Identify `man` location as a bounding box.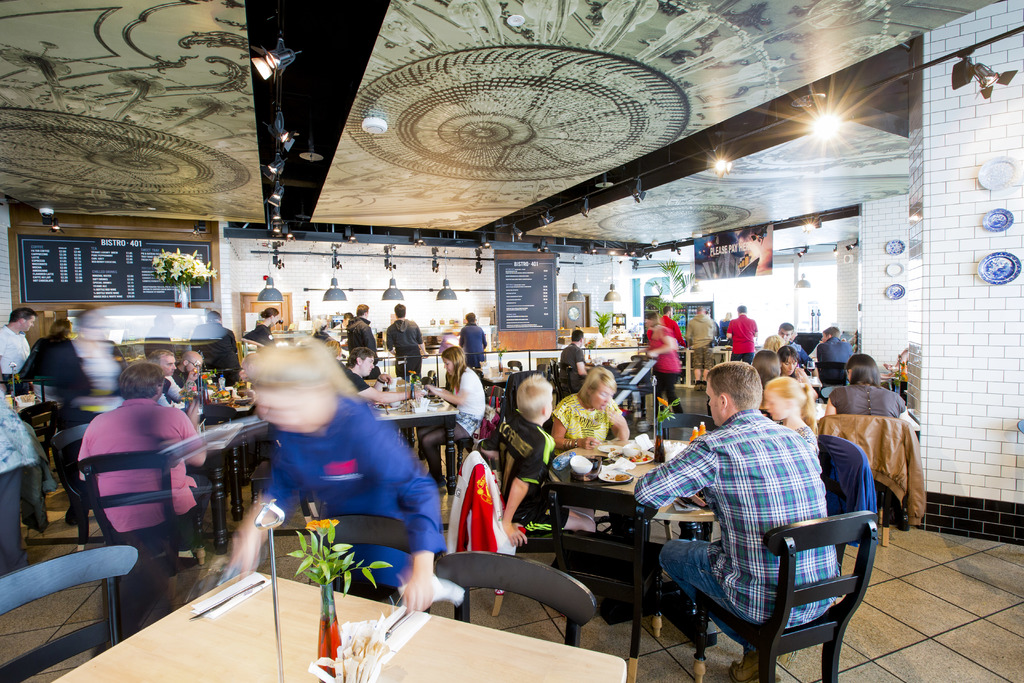
region(557, 327, 589, 387).
